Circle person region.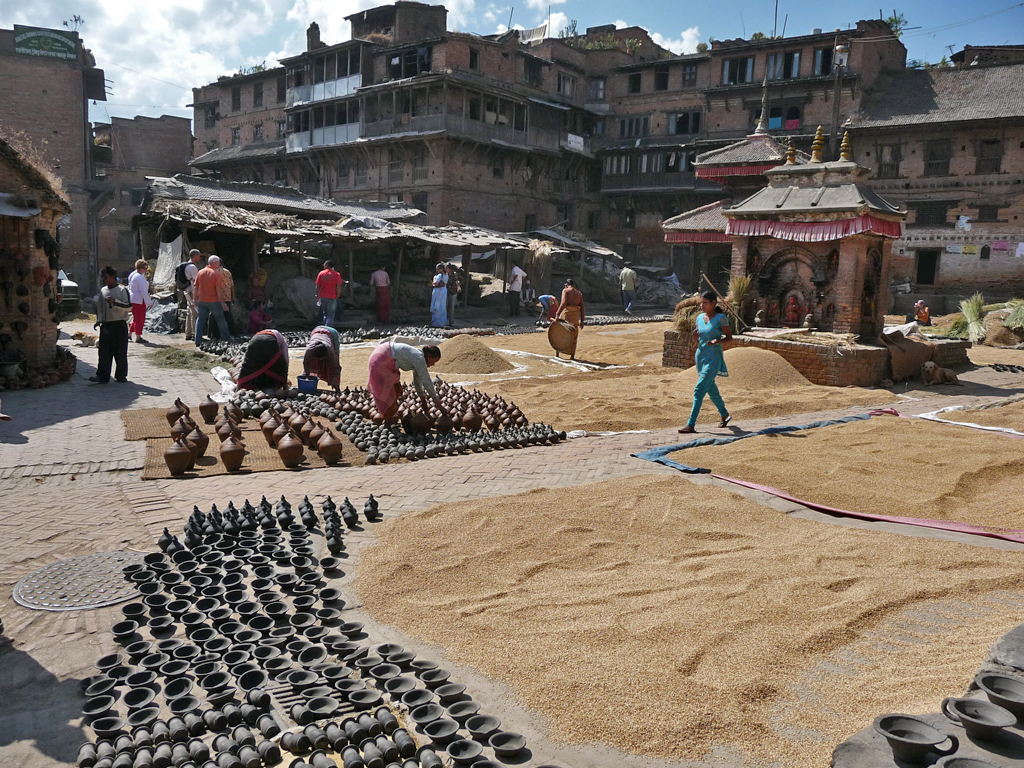
Region: bbox(217, 259, 241, 326).
